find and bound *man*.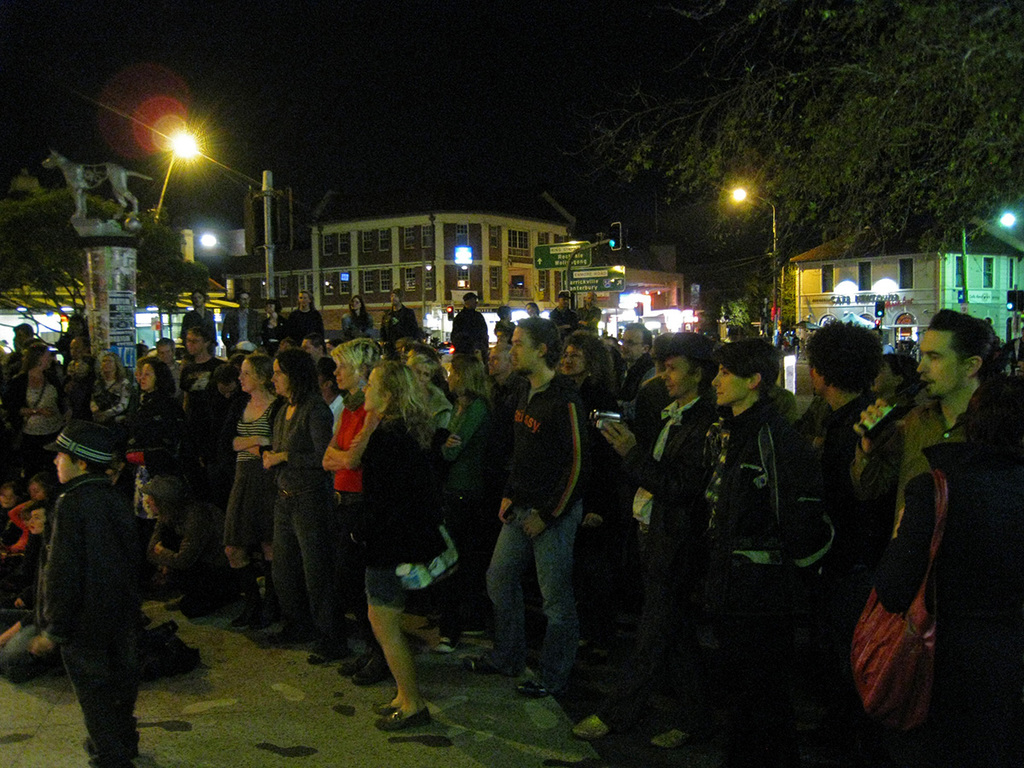
Bound: rect(569, 333, 715, 753).
